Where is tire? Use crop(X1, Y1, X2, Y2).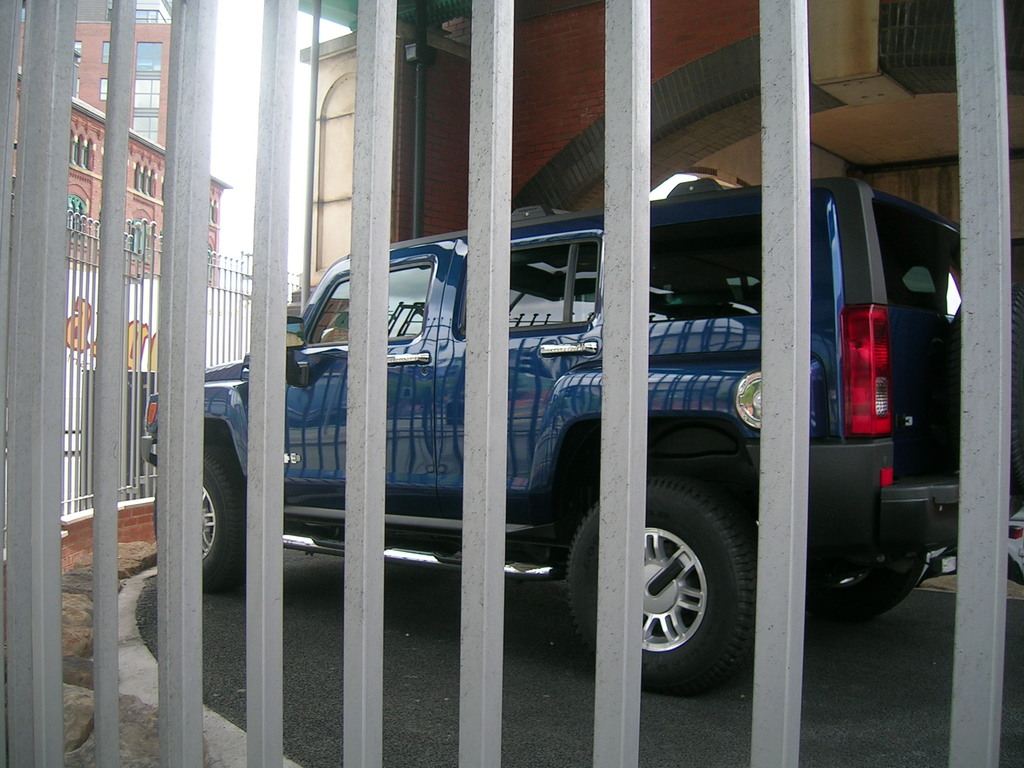
crop(625, 477, 756, 687).
